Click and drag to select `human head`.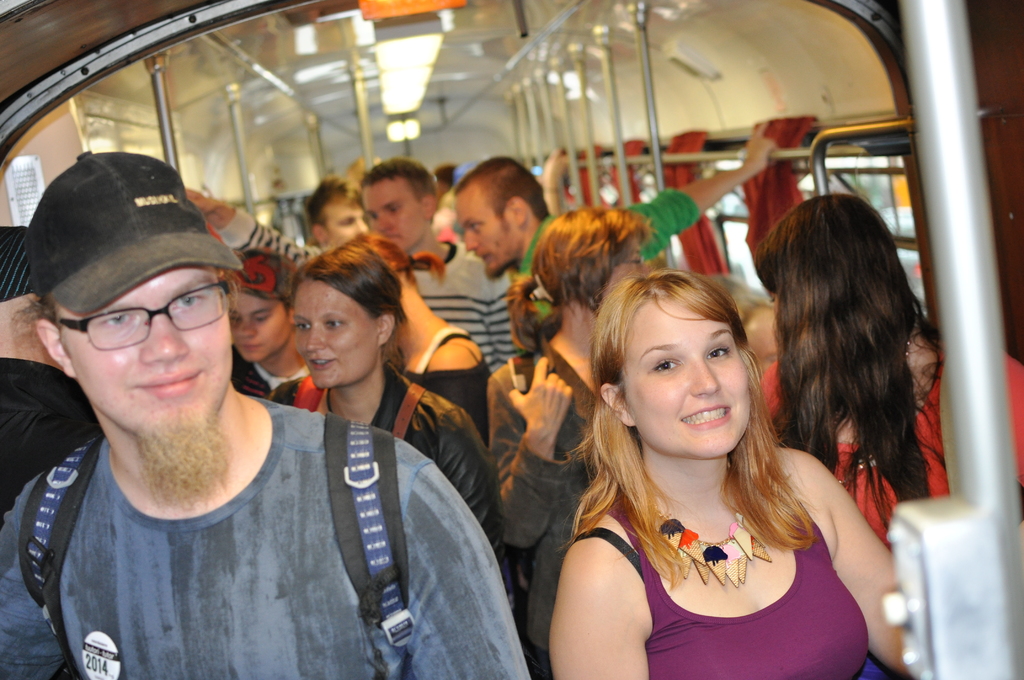
Selection: l=0, t=222, r=66, b=374.
